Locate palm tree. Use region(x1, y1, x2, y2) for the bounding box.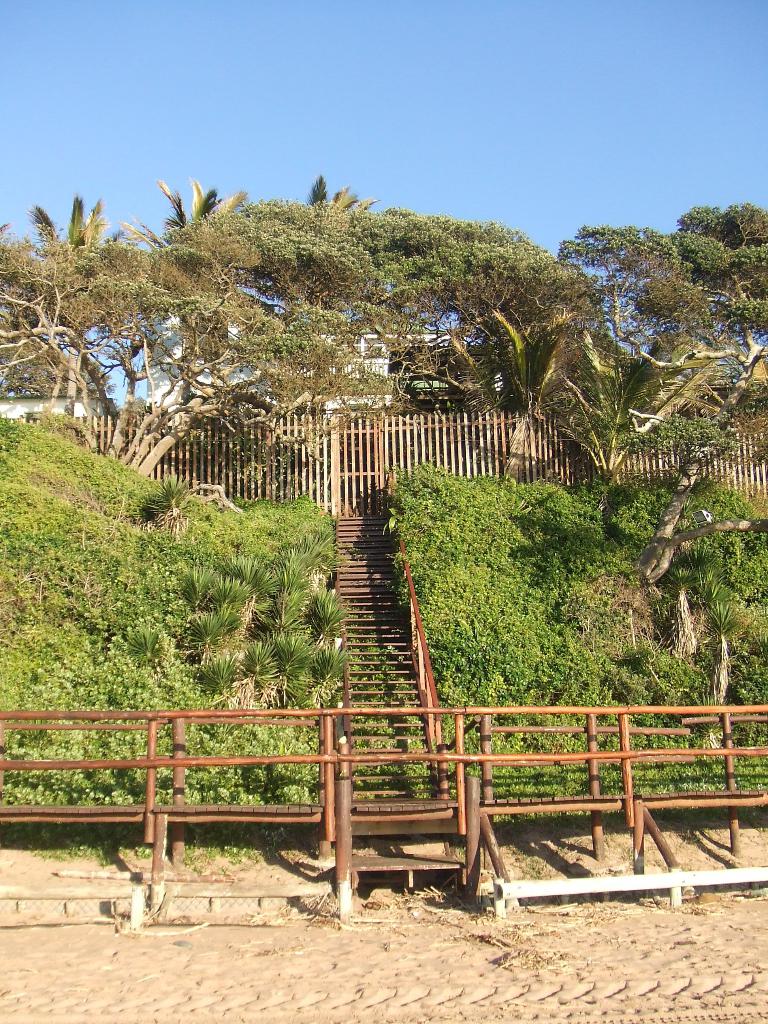
region(29, 196, 121, 250).
